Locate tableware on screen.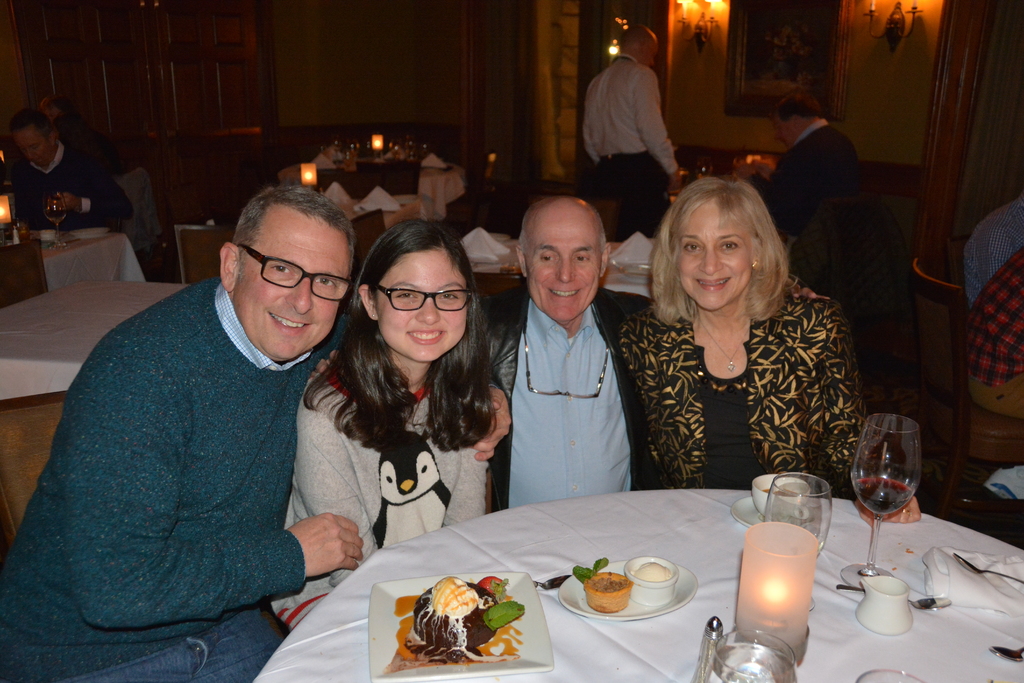
On screen at left=856, top=668, right=924, bottom=682.
